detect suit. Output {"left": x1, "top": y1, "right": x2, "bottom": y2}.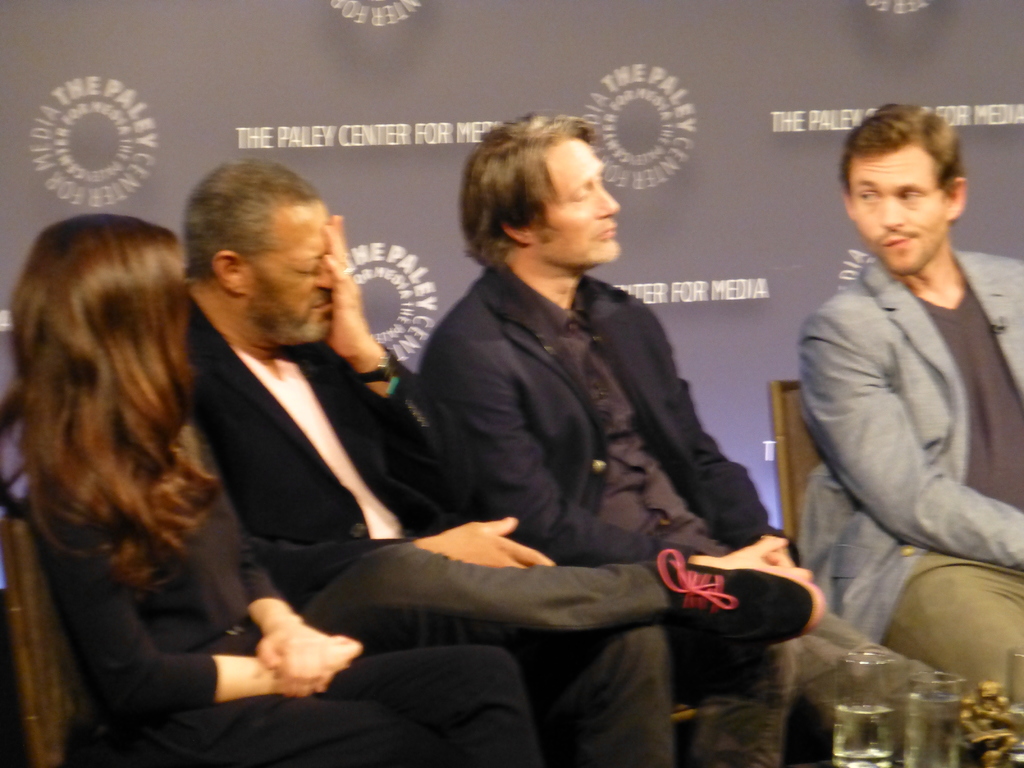
{"left": 759, "top": 144, "right": 1023, "bottom": 704}.
